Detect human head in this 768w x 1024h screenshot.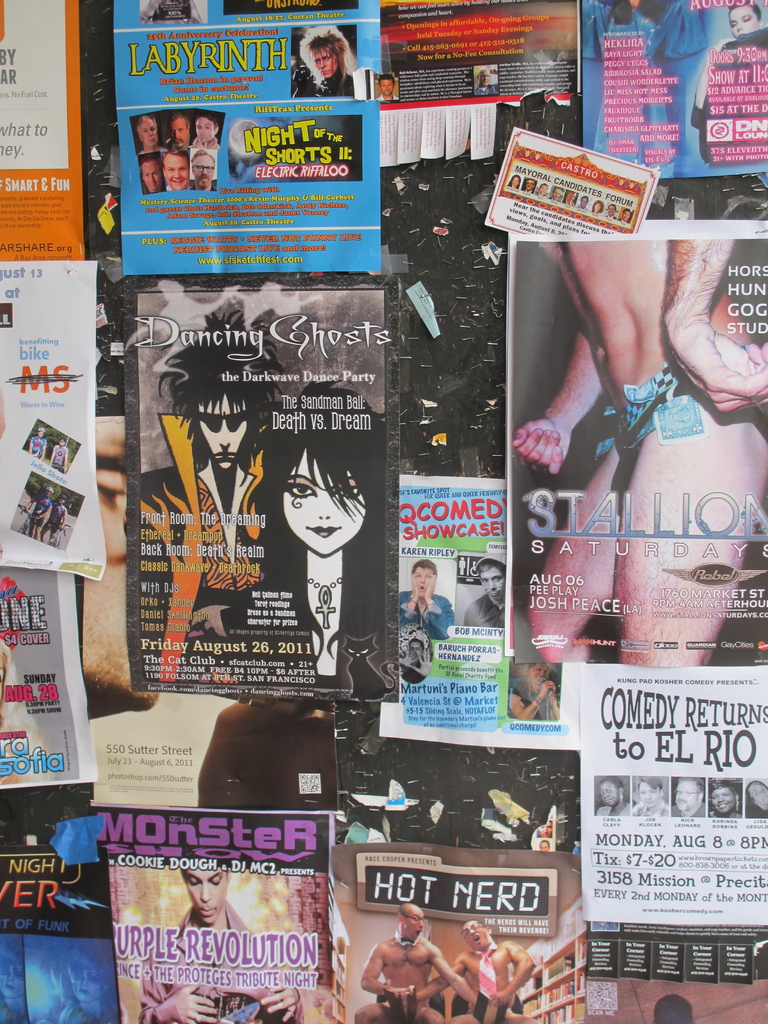
Detection: 0:932:27:1002.
